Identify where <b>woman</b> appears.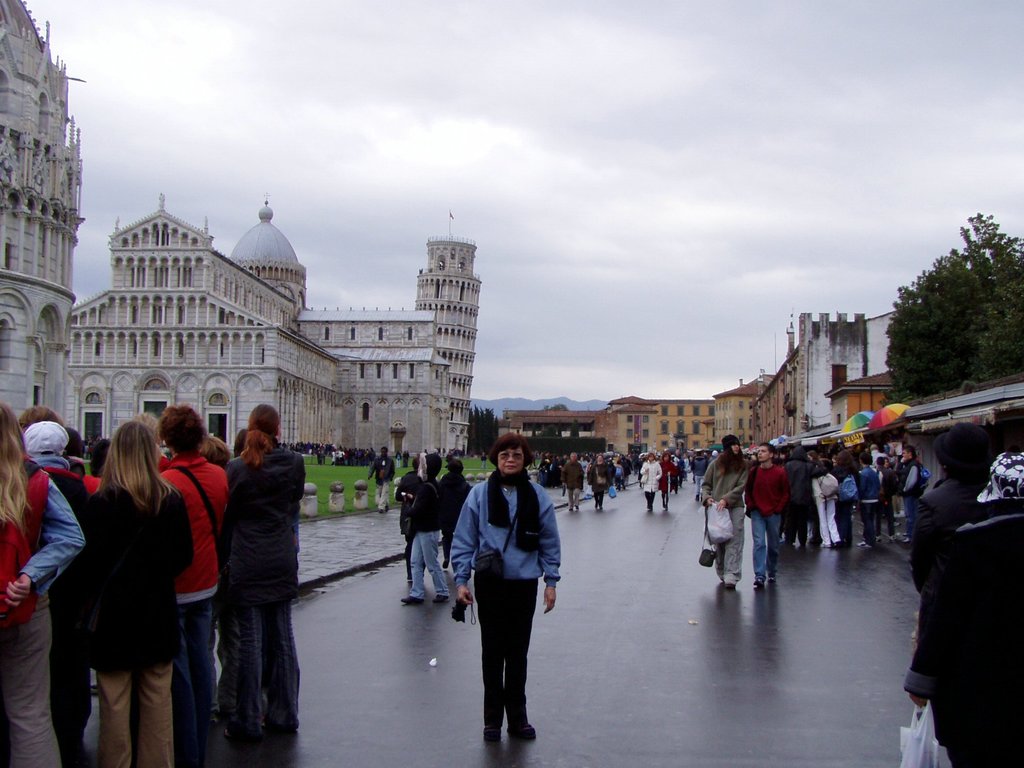
Appears at 831, 453, 860, 545.
